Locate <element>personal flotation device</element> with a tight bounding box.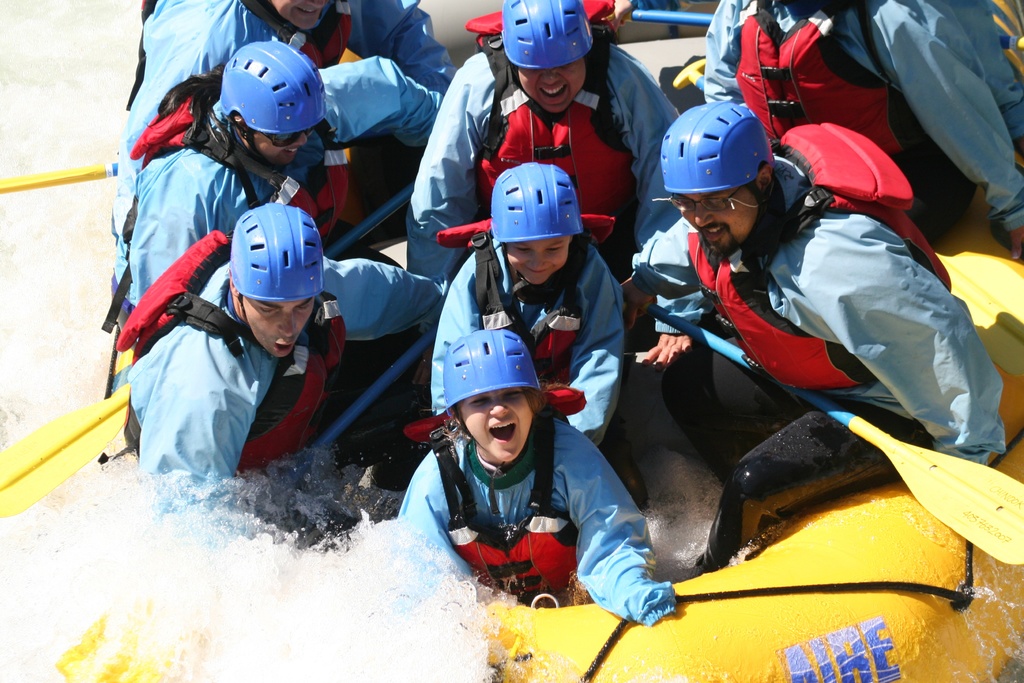
735,0,922,156.
